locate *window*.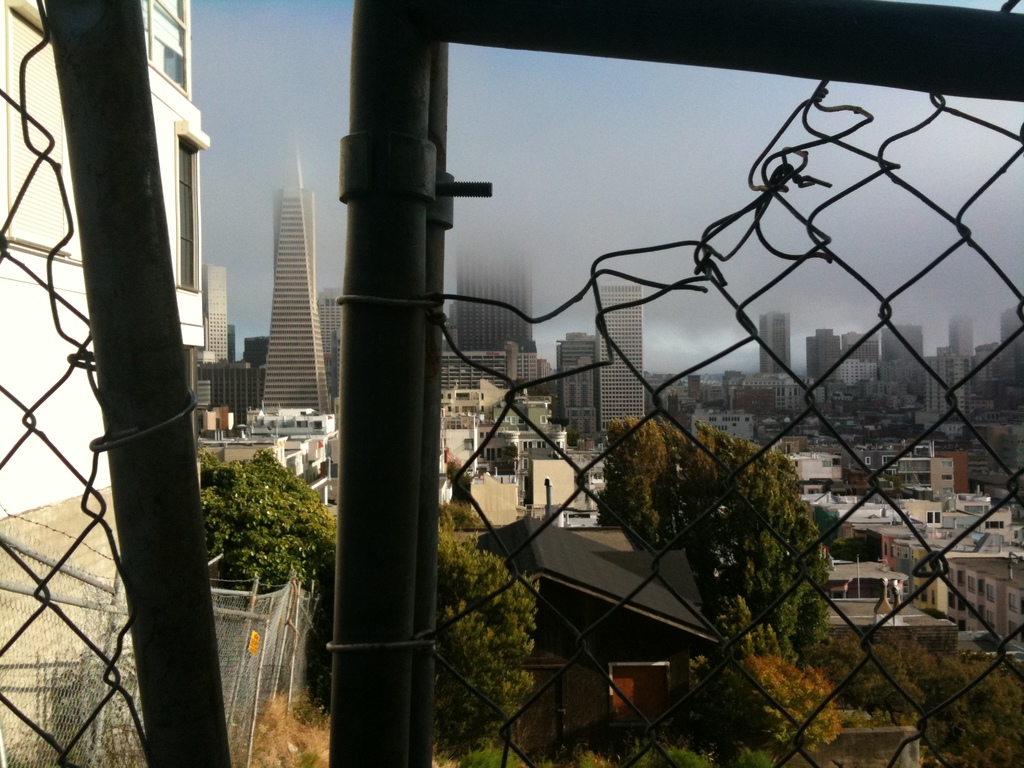
Bounding box: rect(1009, 592, 1018, 612).
